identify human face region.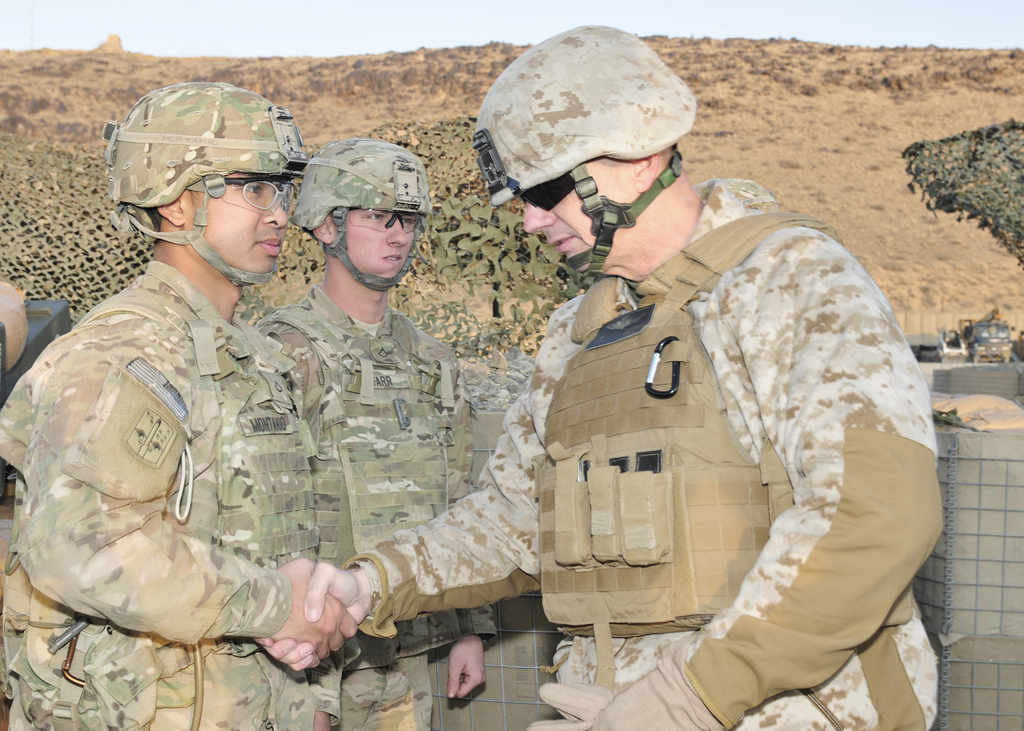
Region: 186:170:291:280.
